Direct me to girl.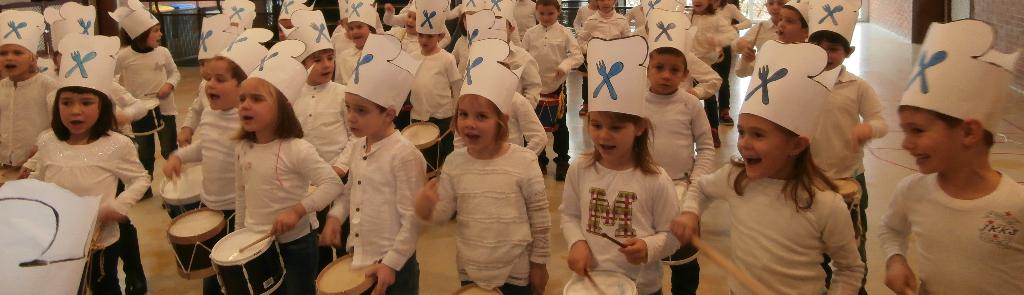
Direction: [left=0, top=10, right=58, bottom=164].
